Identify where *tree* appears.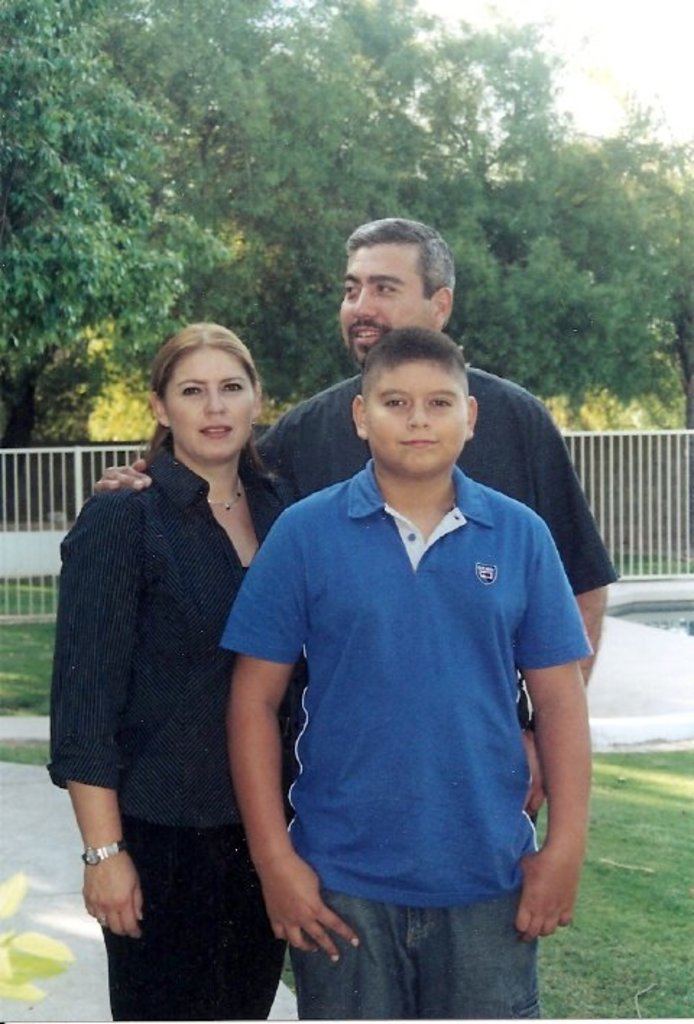
Appears at [x1=0, y1=0, x2=228, y2=483].
